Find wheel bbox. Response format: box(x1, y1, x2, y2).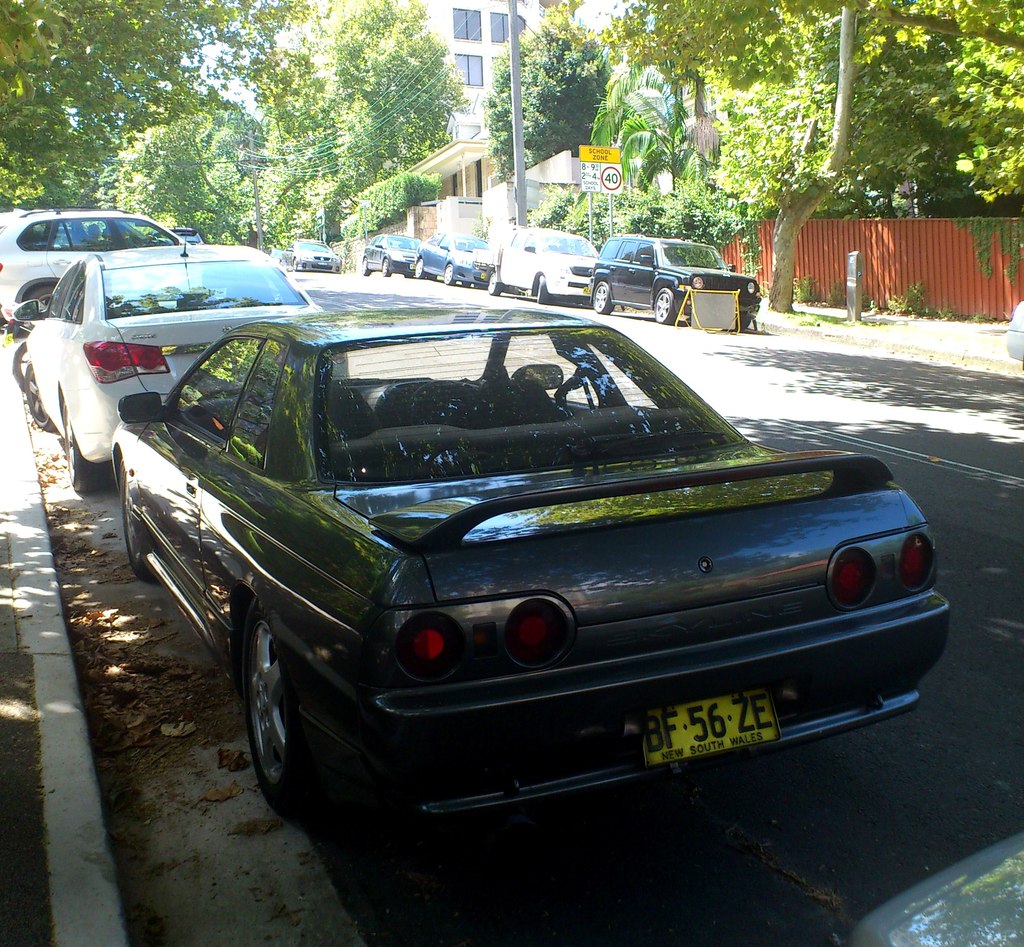
box(656, 285, 678, 322).
